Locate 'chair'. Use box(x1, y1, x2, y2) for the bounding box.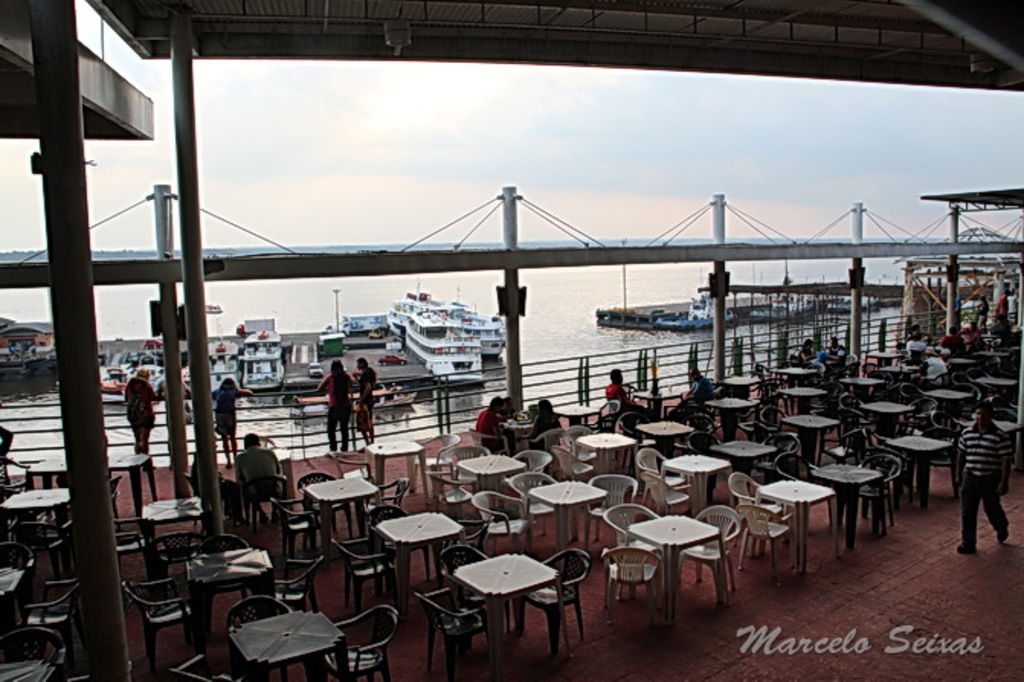
box(670, 503, 742, 603).
